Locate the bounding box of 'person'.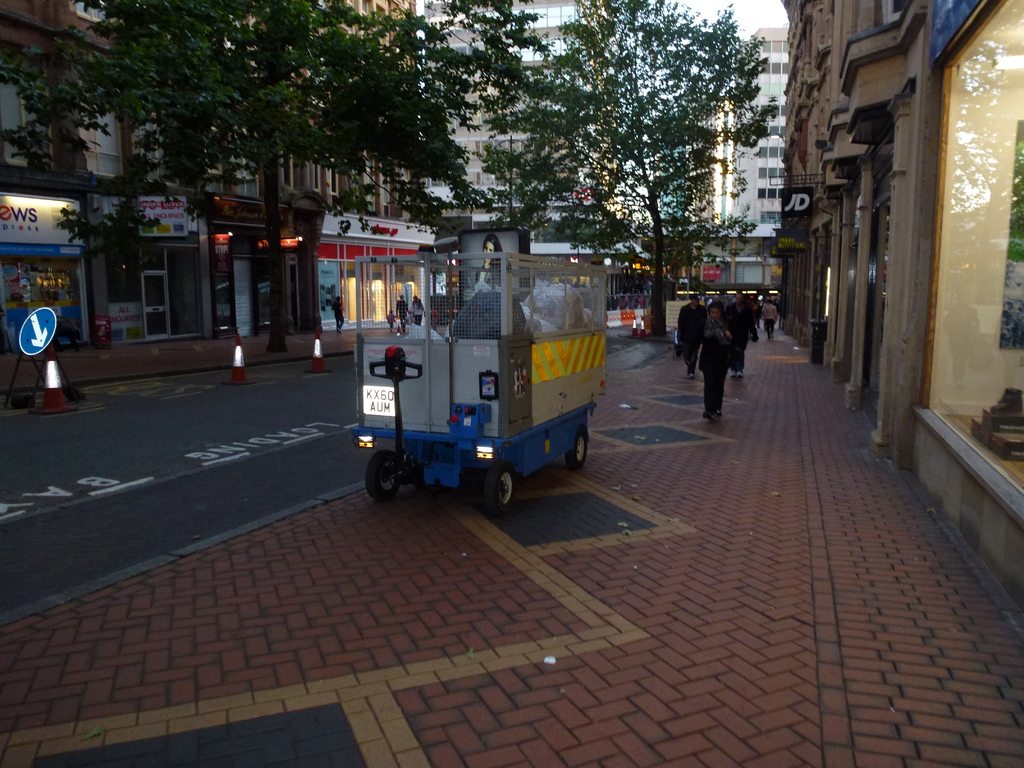
Bounding box: region(410, 296, 417, 311).
